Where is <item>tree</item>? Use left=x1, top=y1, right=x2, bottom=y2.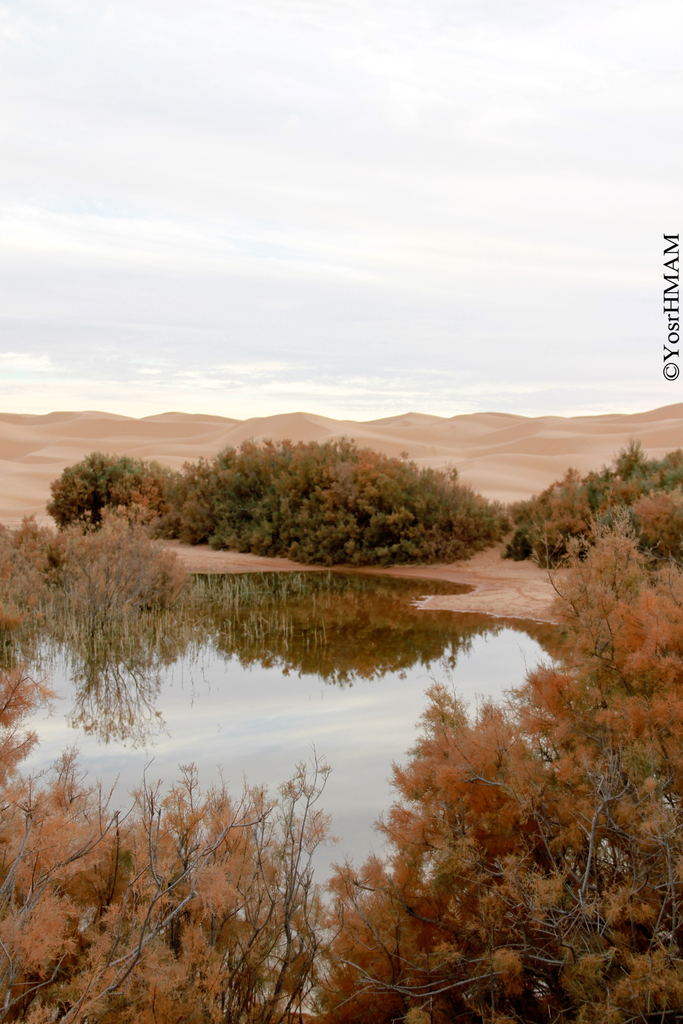
left=0, top=662, right=351, bottom=1023.
